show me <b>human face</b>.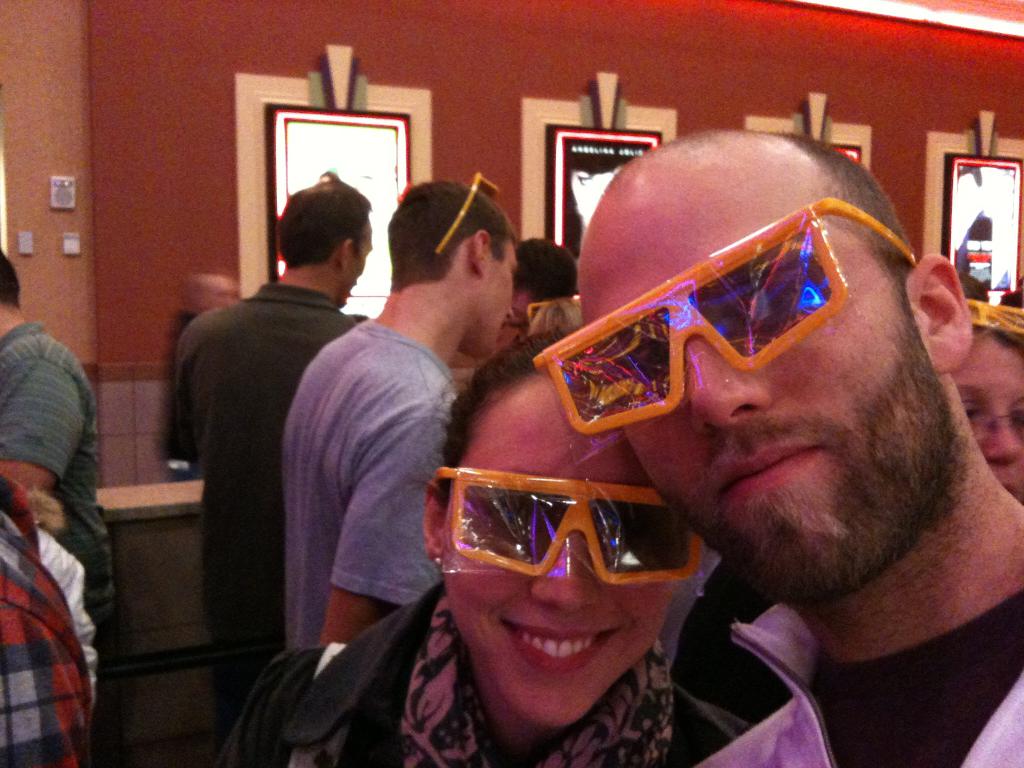
<b>human face</b> is here: x1=537 y1=179 x2=943 y2=594.
